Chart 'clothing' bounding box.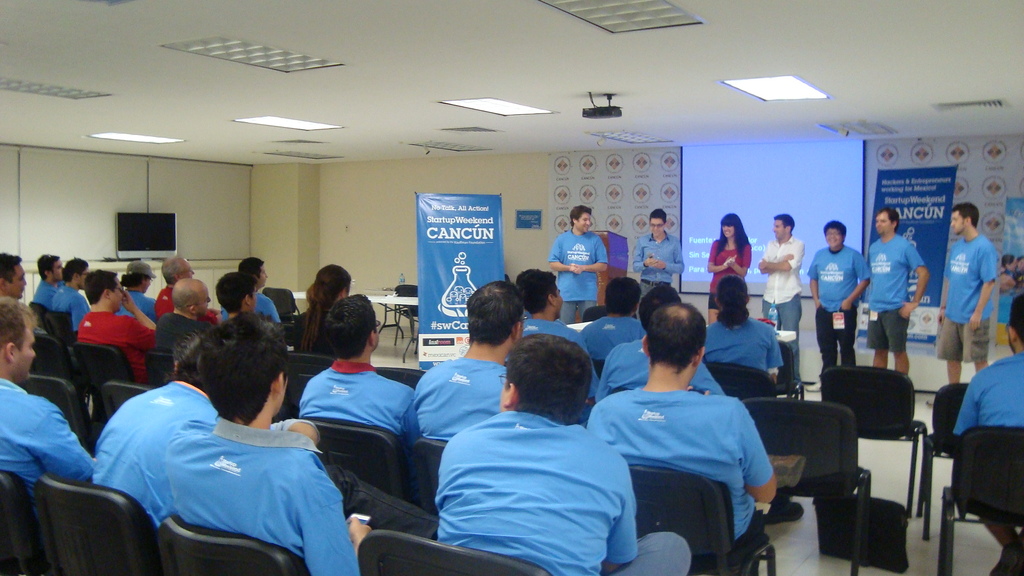
Charted: (698, 322, 792, 379).
